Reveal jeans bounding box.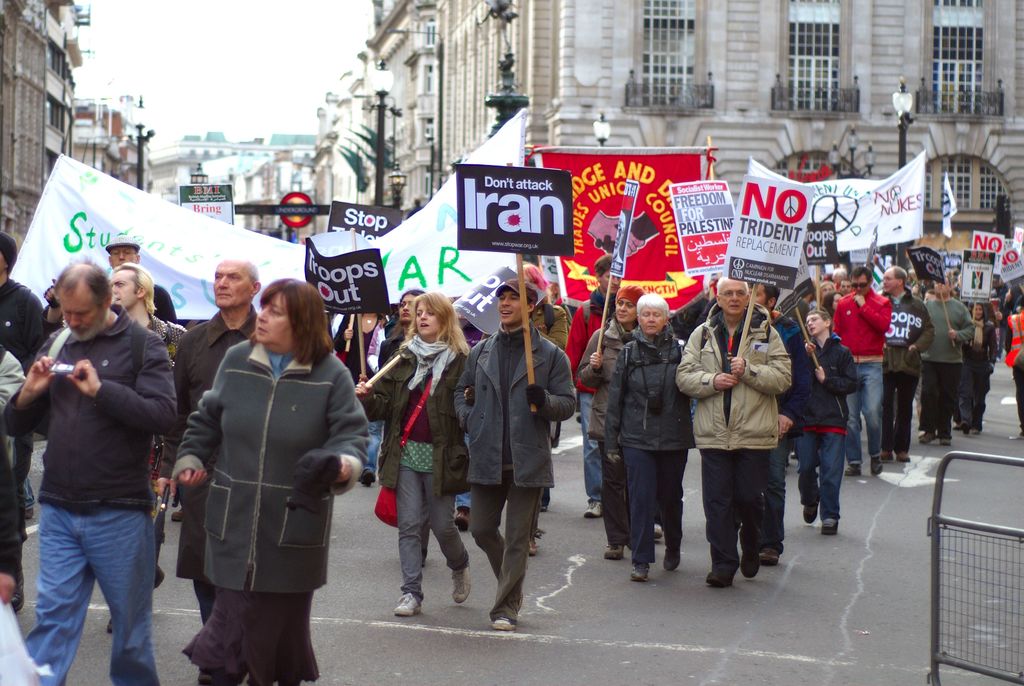
Revealed: pyautogui.locateOnScreen(842, 359, 886, 467).
